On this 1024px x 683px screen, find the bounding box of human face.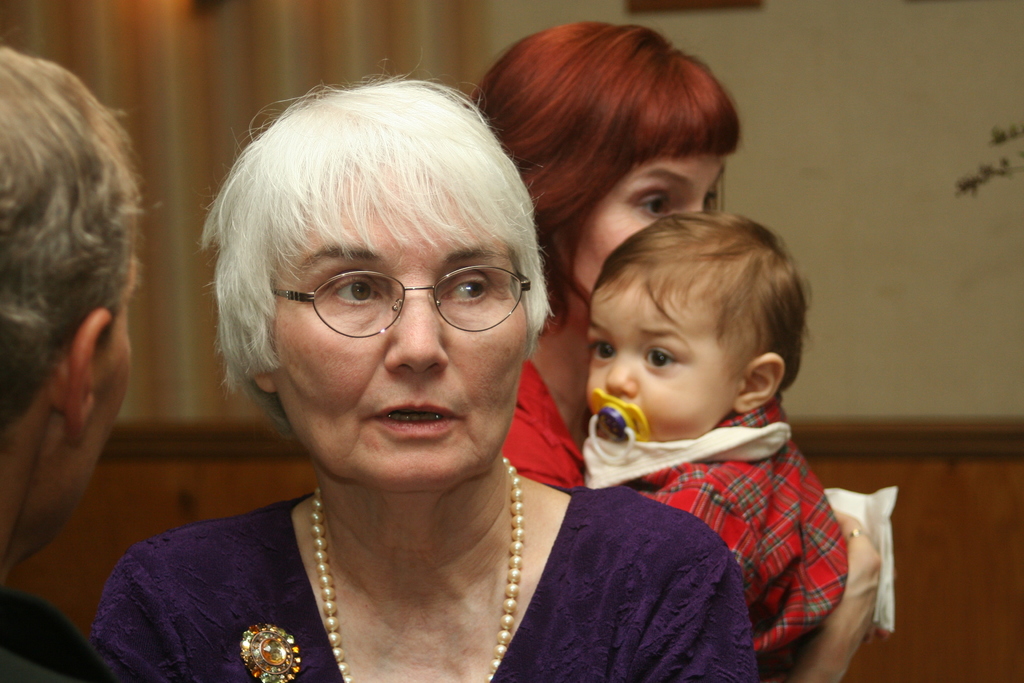
Bounding box: 572, 156, 727, 300.
